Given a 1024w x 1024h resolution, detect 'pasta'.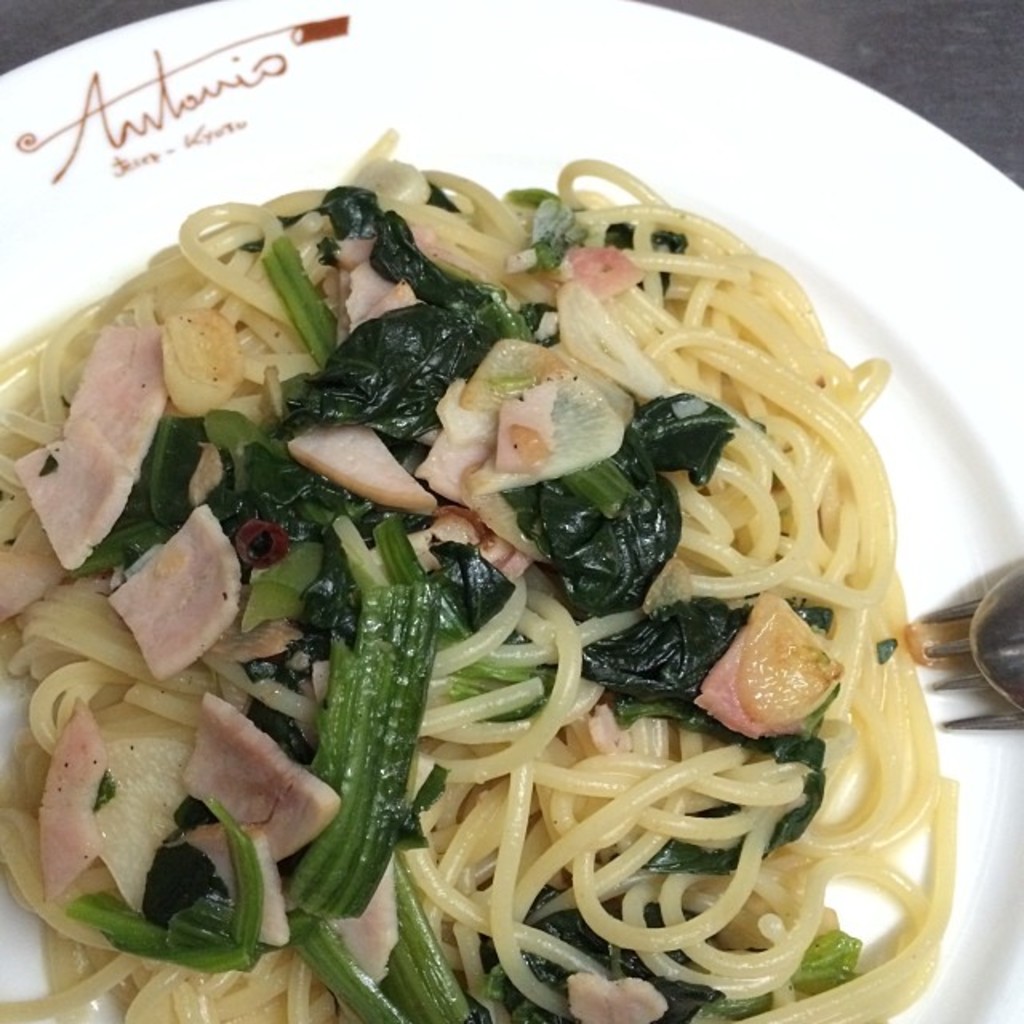
[x1=30, y1=107, x2=970, y2=1023].
